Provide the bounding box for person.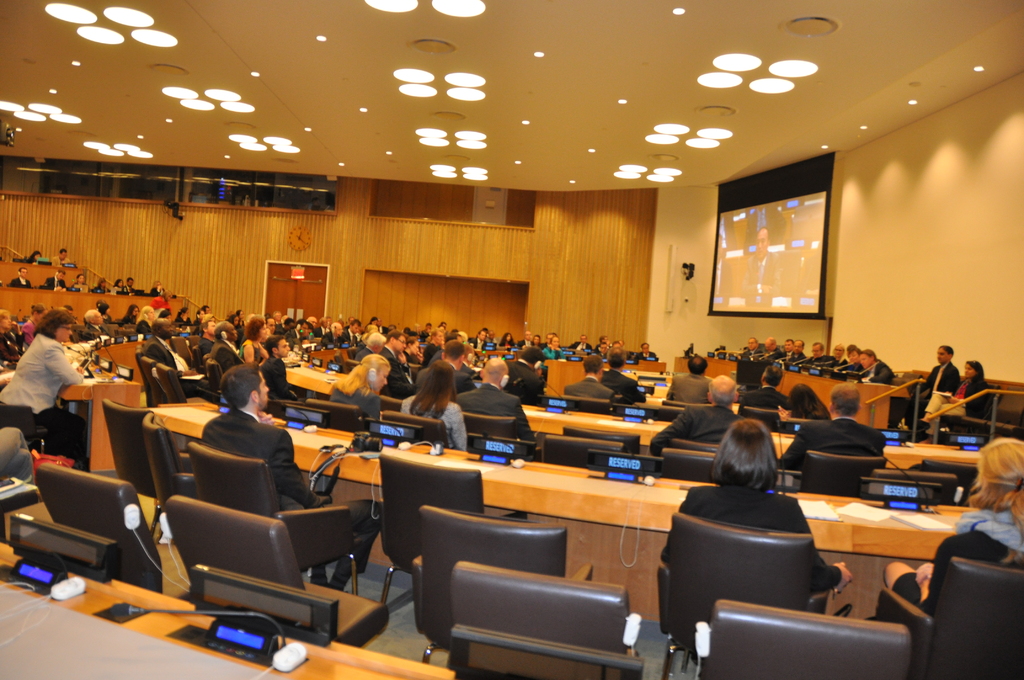
pyautogui.locateOnScreen(542, 334, 566, 359).
